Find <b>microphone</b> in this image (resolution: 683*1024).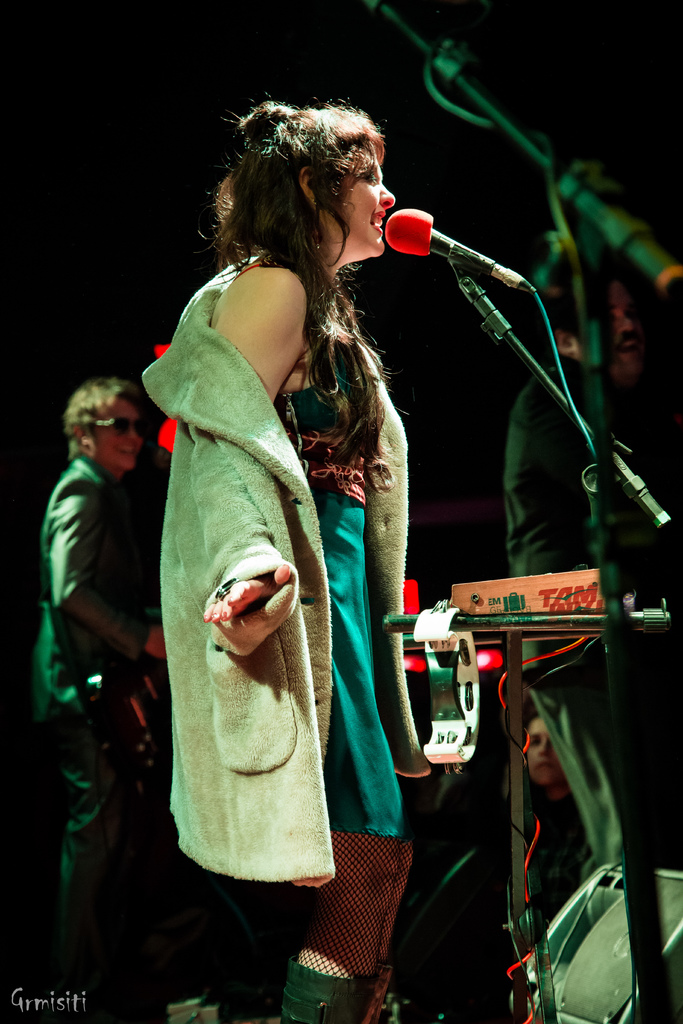
380:209:540:291.
